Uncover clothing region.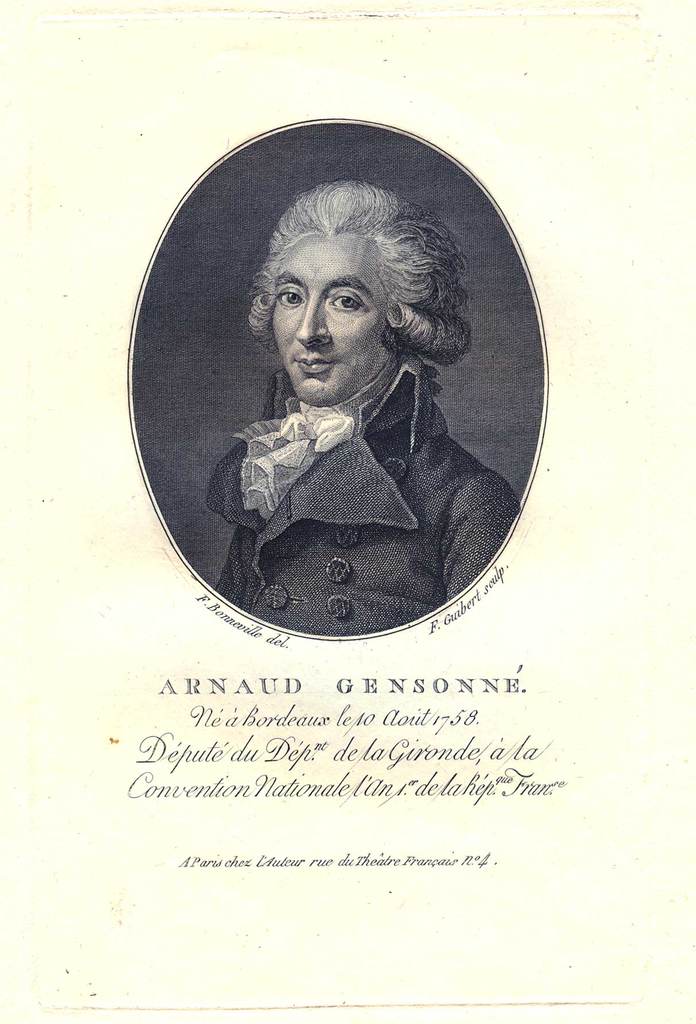
Uncovered: BBox(195, 349, 538, 636).
